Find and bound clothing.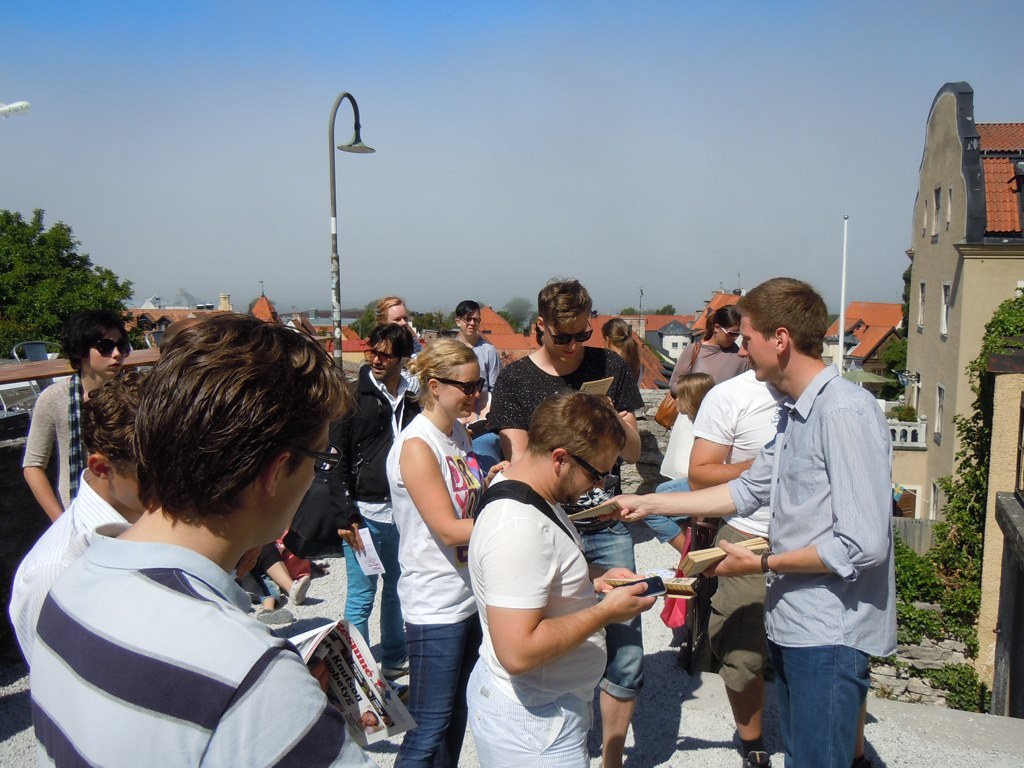
Bound: box(477, 338, 501, 383).
